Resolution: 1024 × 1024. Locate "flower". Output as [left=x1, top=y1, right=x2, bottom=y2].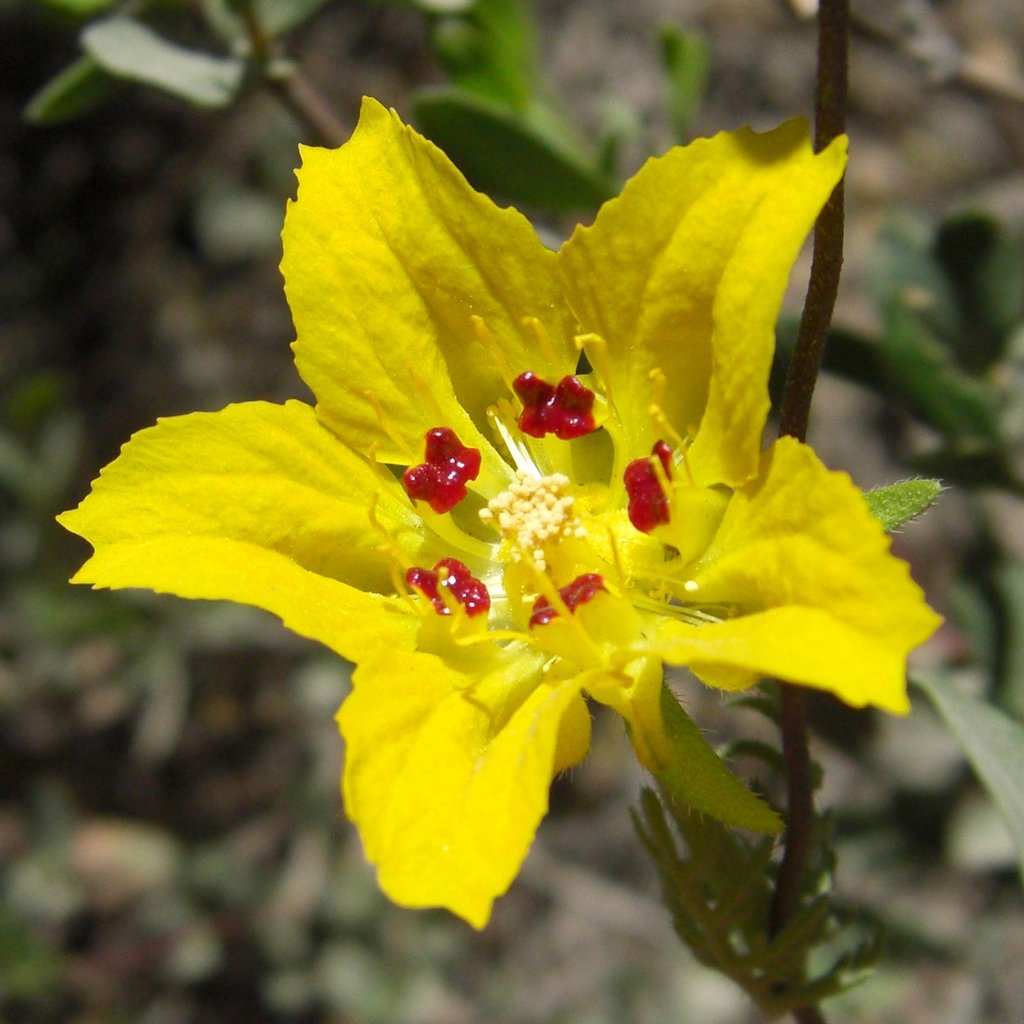
[left=93, top=73, right=900, bottom=930].
